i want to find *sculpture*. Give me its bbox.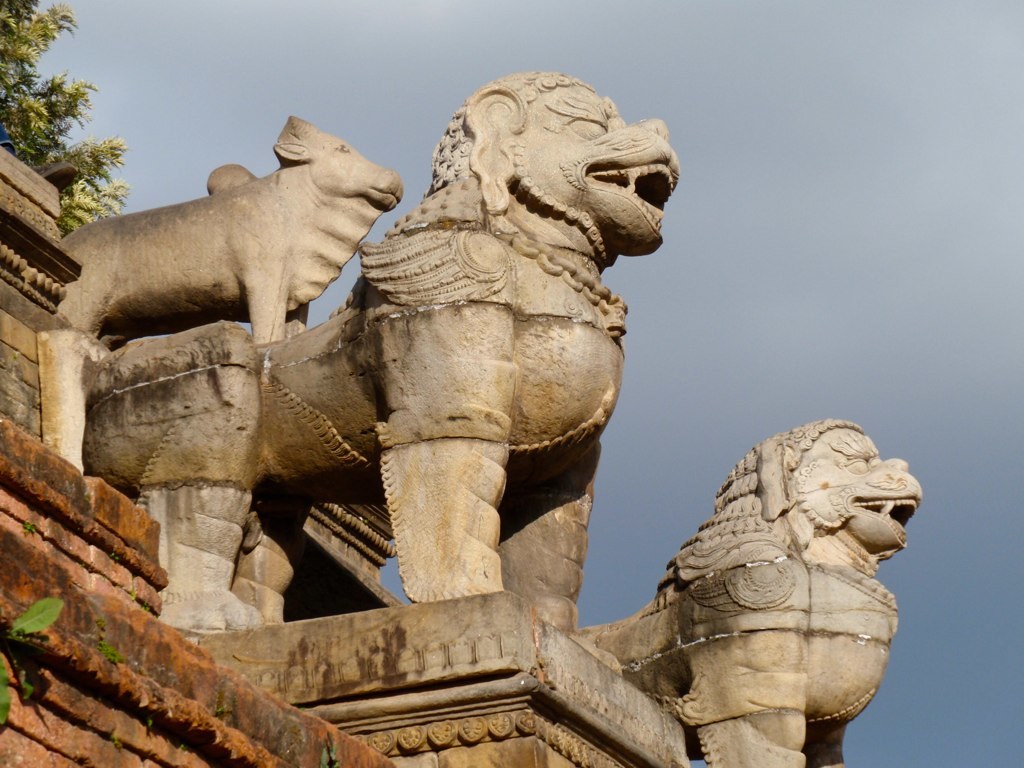
bbox=(76, 69, 681, 624).
